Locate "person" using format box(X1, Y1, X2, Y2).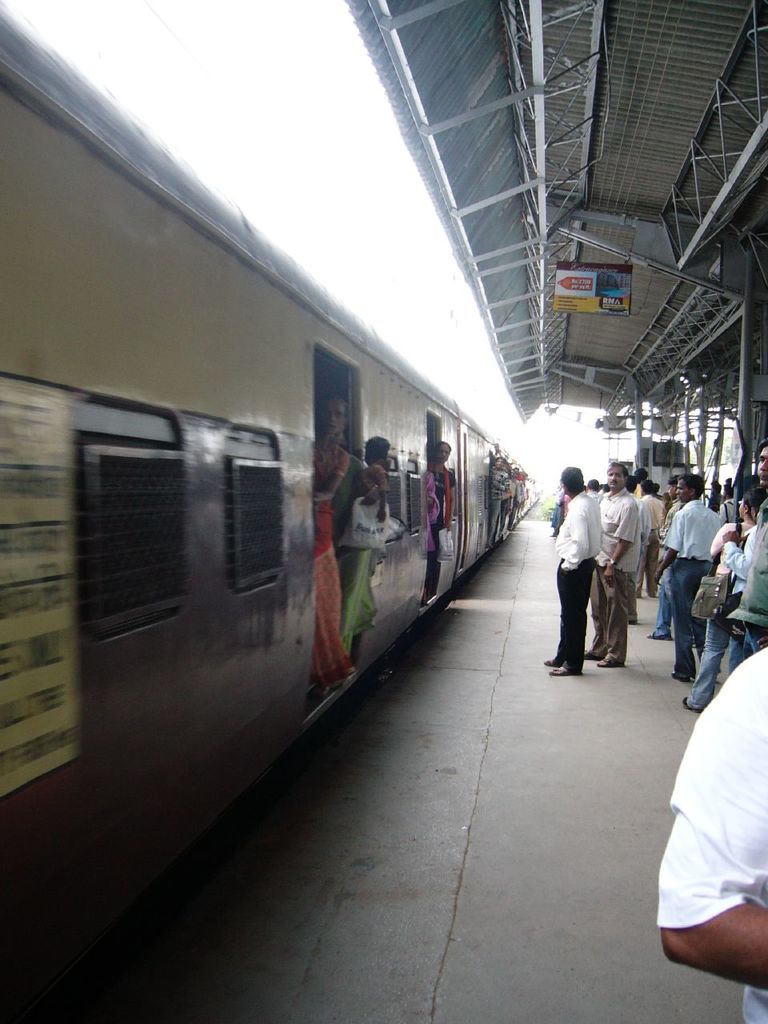
box(426, 438, 461, 582).
